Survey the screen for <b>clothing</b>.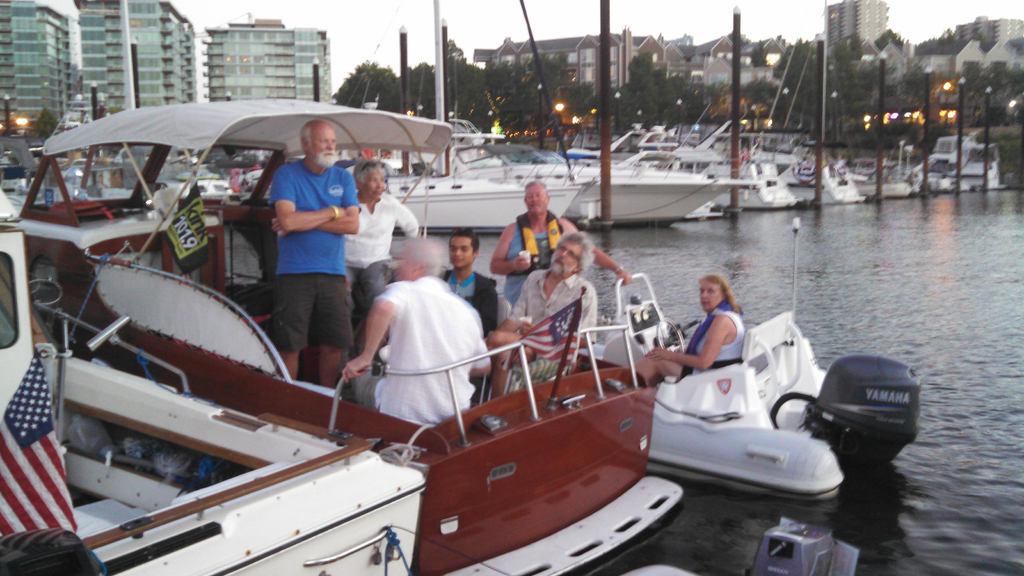
Survey found: {"left": 491, "top": 264, "right": 593, "bottom": 396}.
